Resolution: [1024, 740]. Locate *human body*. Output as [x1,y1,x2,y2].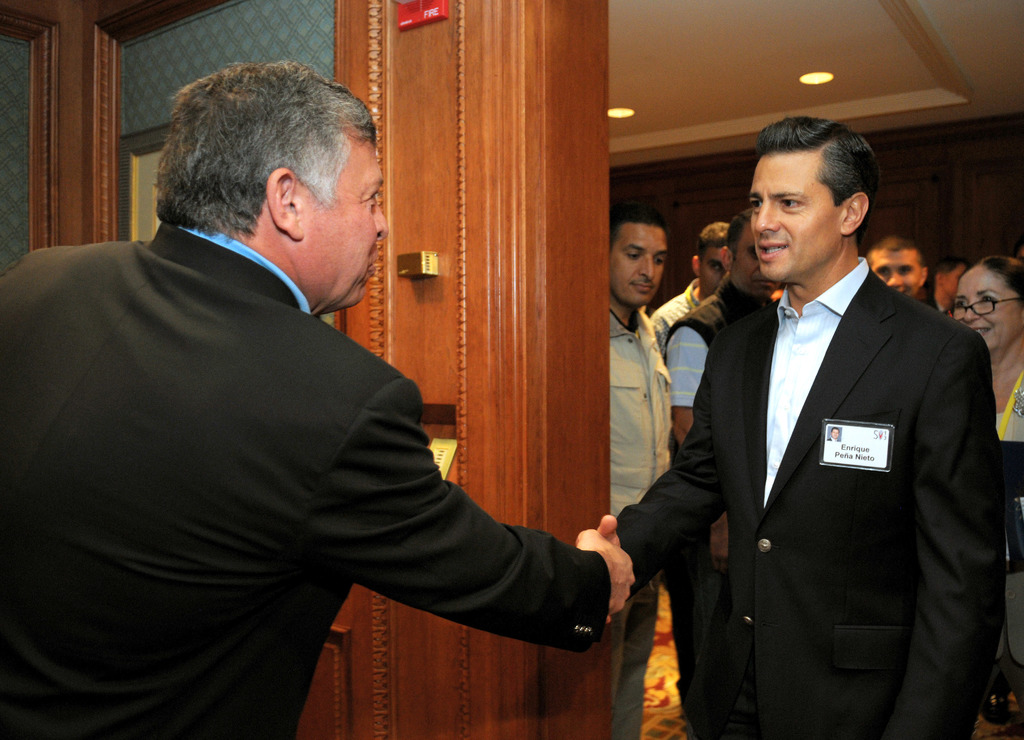
[10,74,591,739].
